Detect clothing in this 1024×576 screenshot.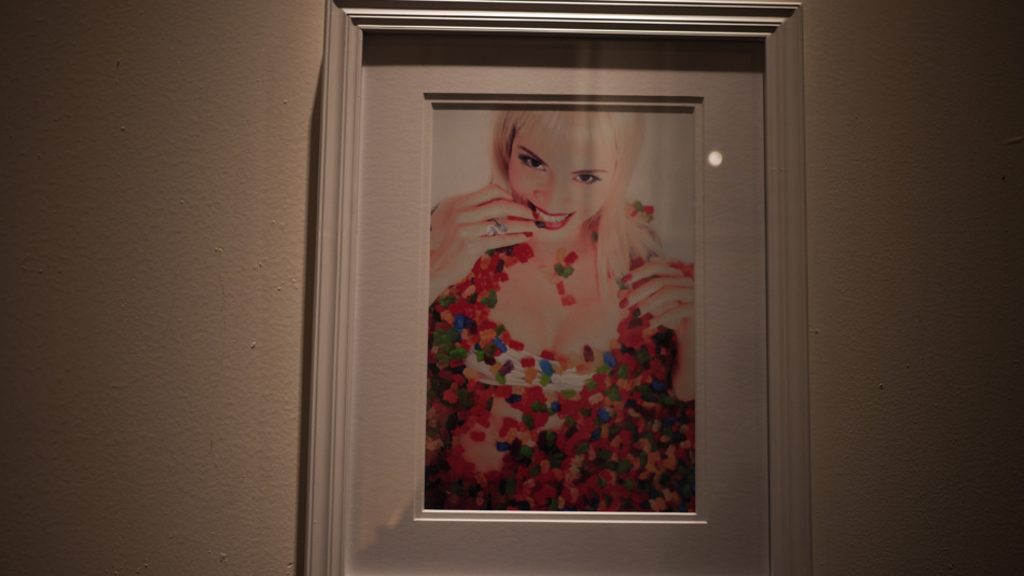
Detection: 424,207,695,509.
